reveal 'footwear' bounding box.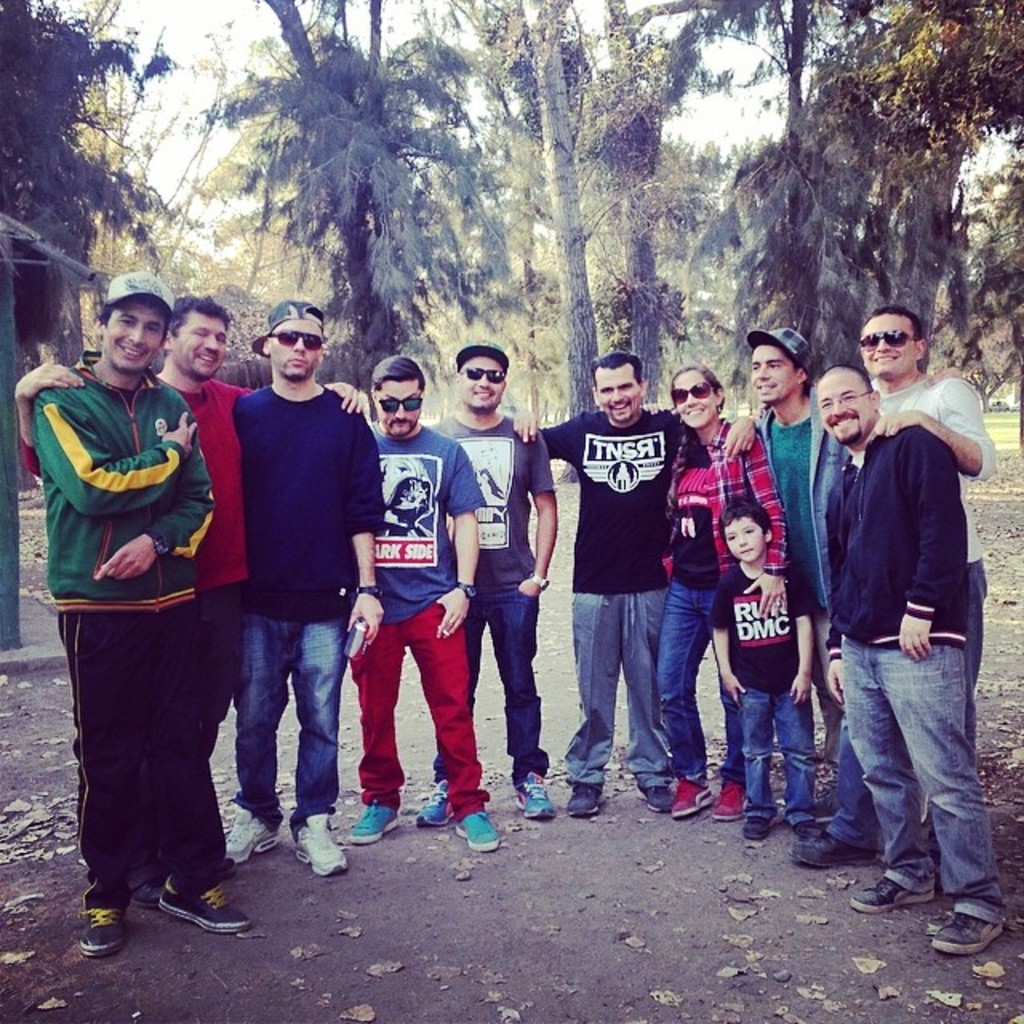
Revealed: x1=794, y1=813, x2=866, y2=870.
